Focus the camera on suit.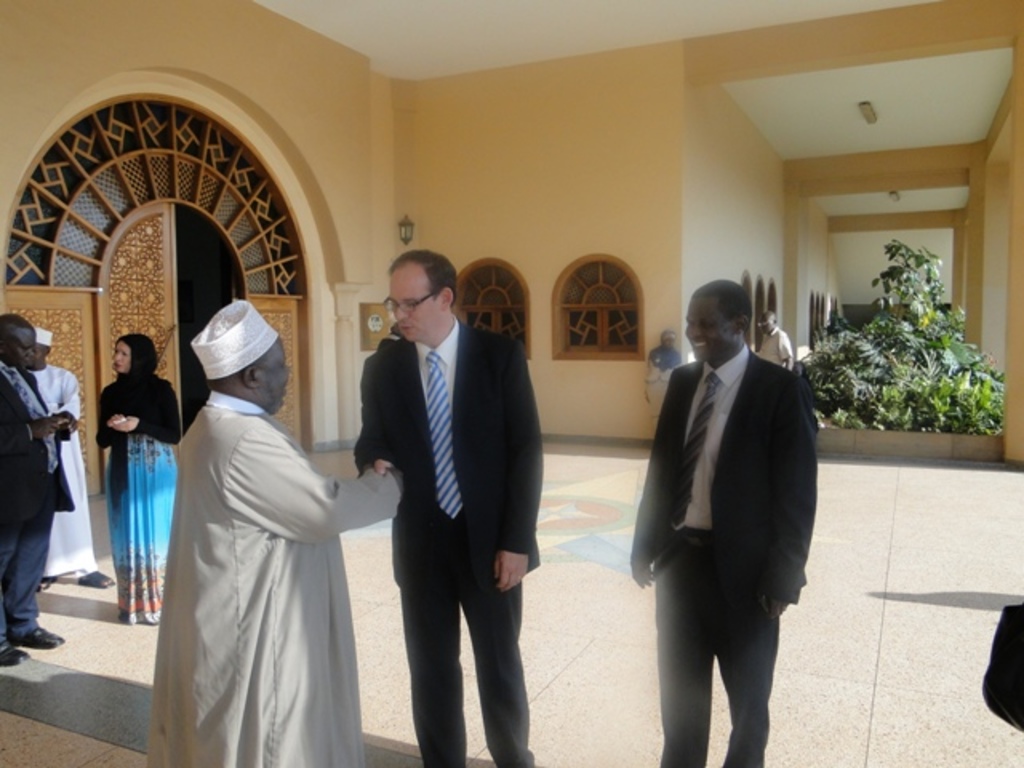
Focus region: {"x1": 0, "y1": 362, "x2": 77, "y2": 648}.
